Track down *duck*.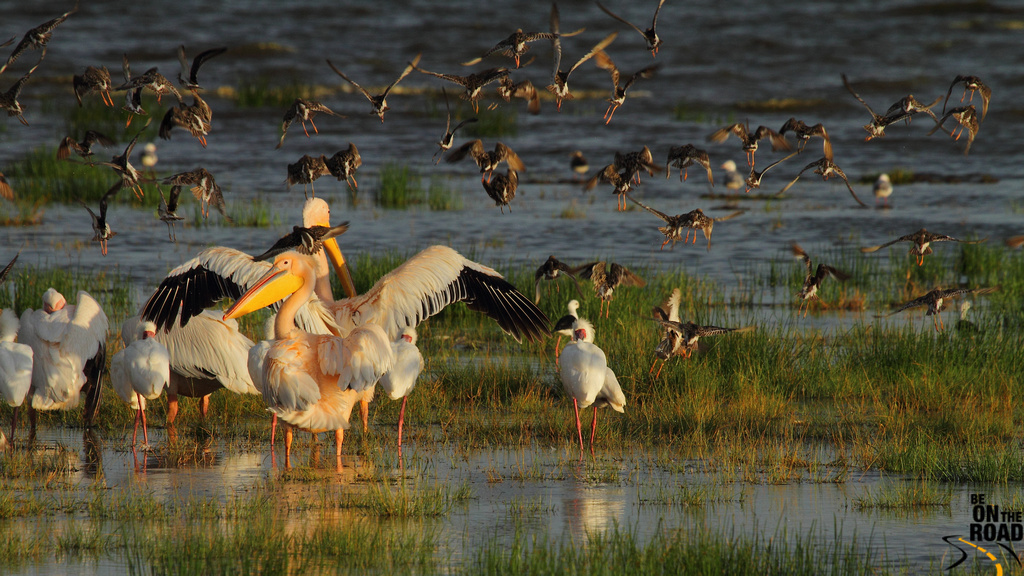
Tracked to 94,316,187,465.
